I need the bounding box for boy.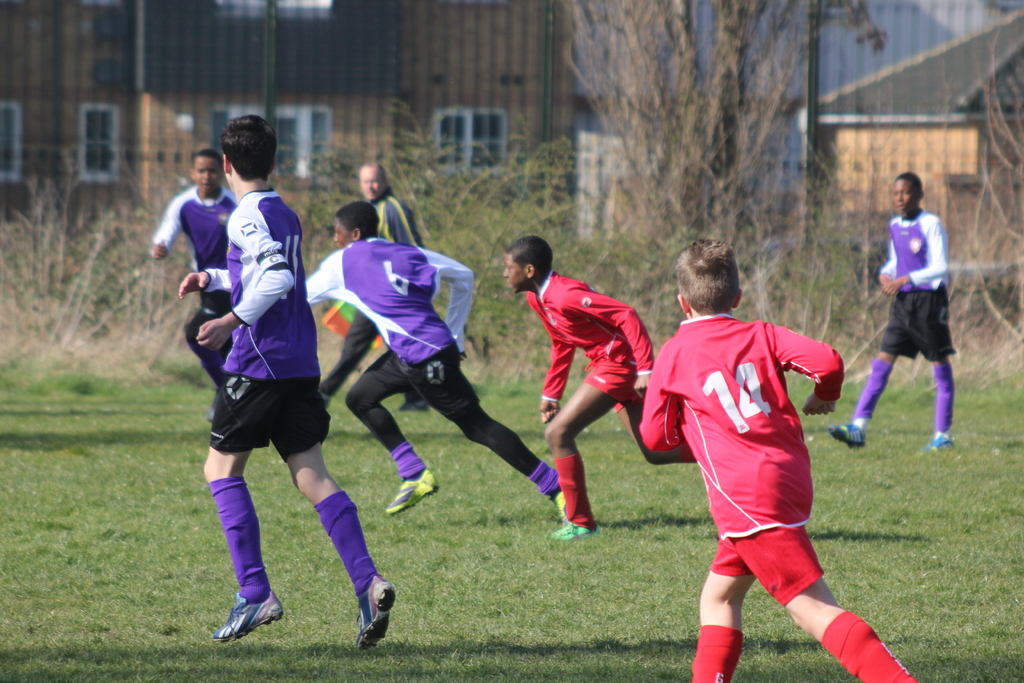
Here it is: (636,238,917,682).
